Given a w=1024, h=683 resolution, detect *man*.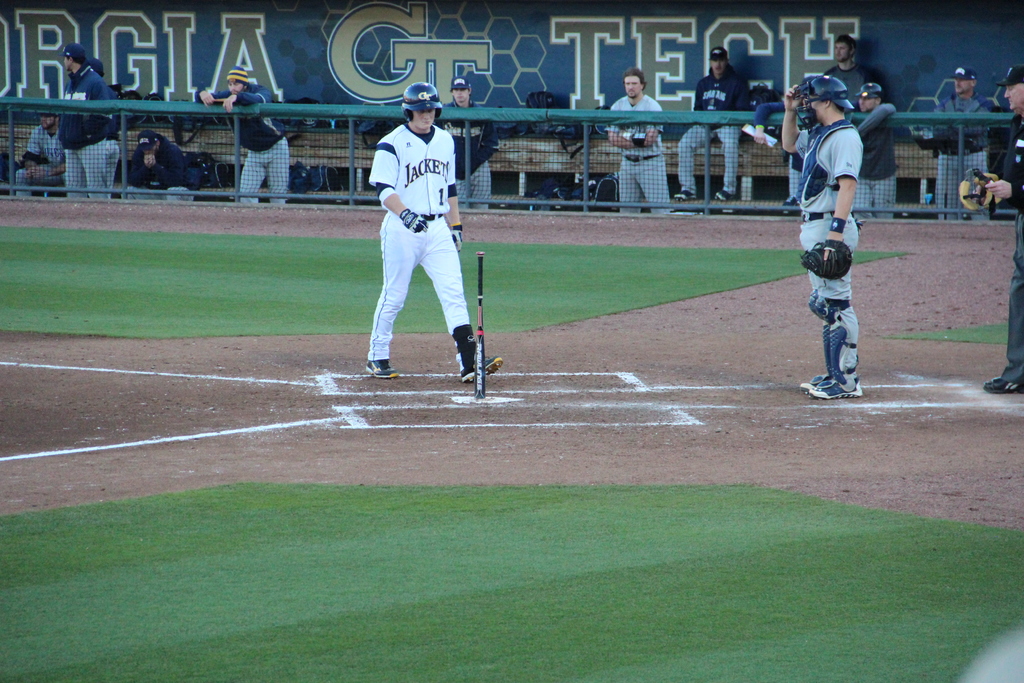
<bbox>672, 41, 742, 213</bbox>.
